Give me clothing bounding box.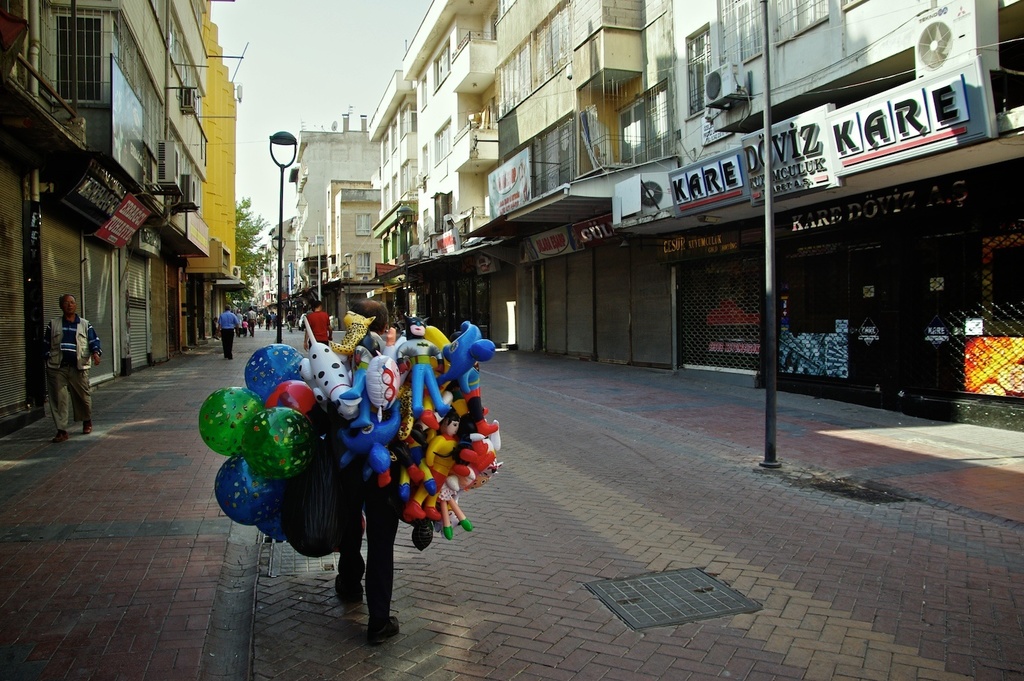
left=340, top=331, right=402, bottom=635.
